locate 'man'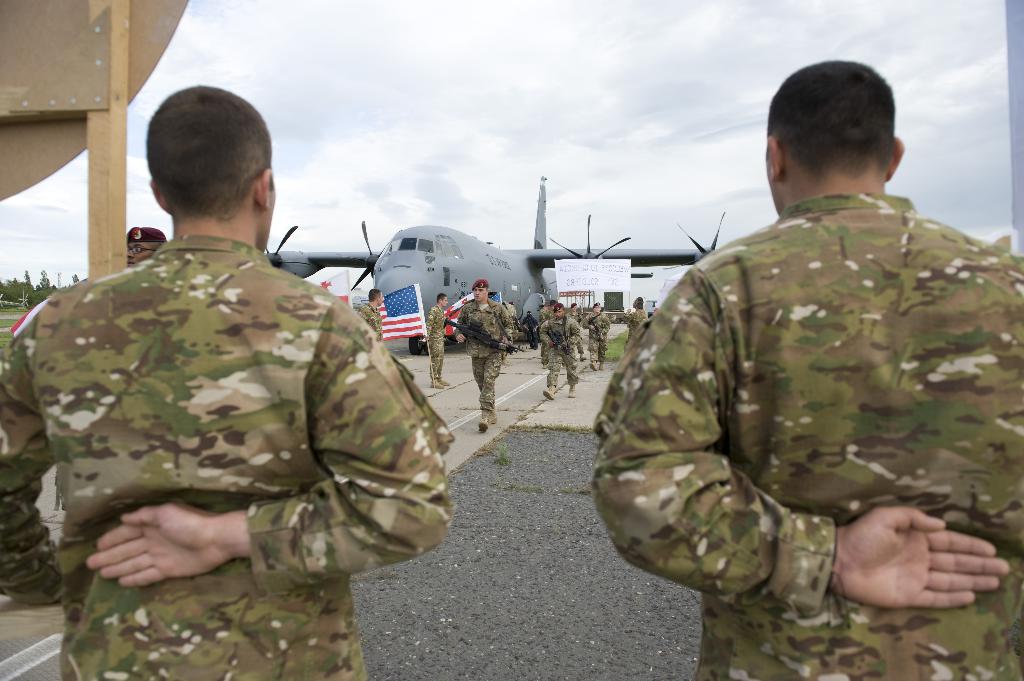
rect(543, 300, 581, 415)
